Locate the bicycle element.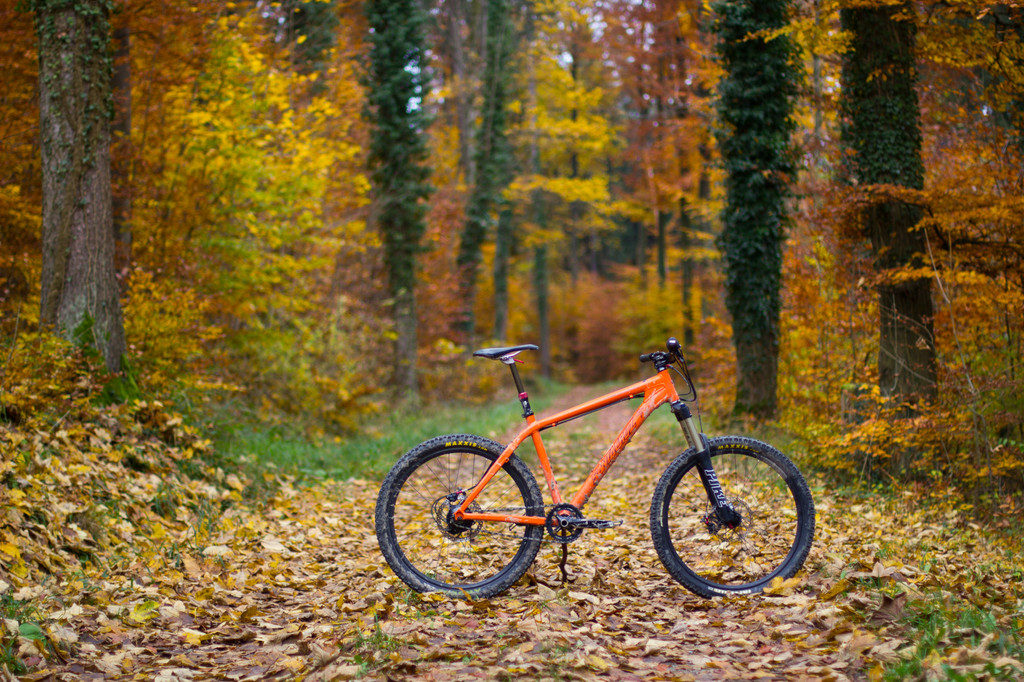
Element bbox: box=[365, 335, 823, 611].
